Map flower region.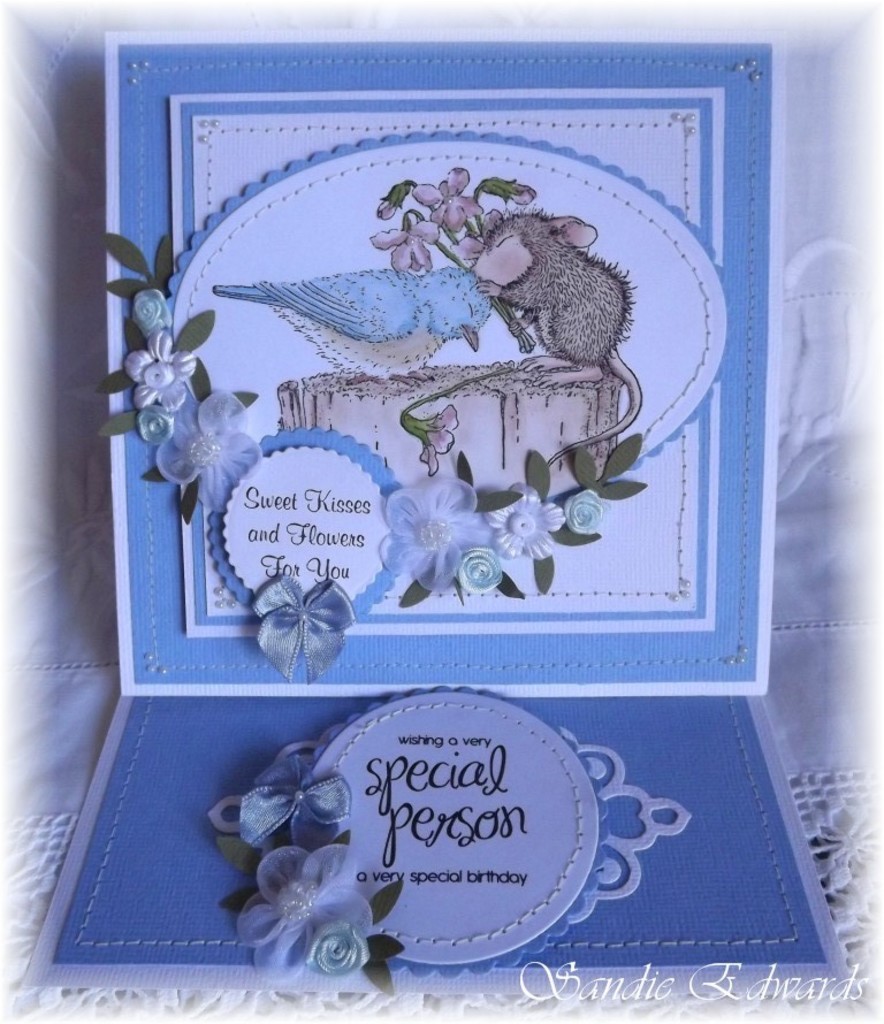
Mapped to 491, 483, 566, 563.
